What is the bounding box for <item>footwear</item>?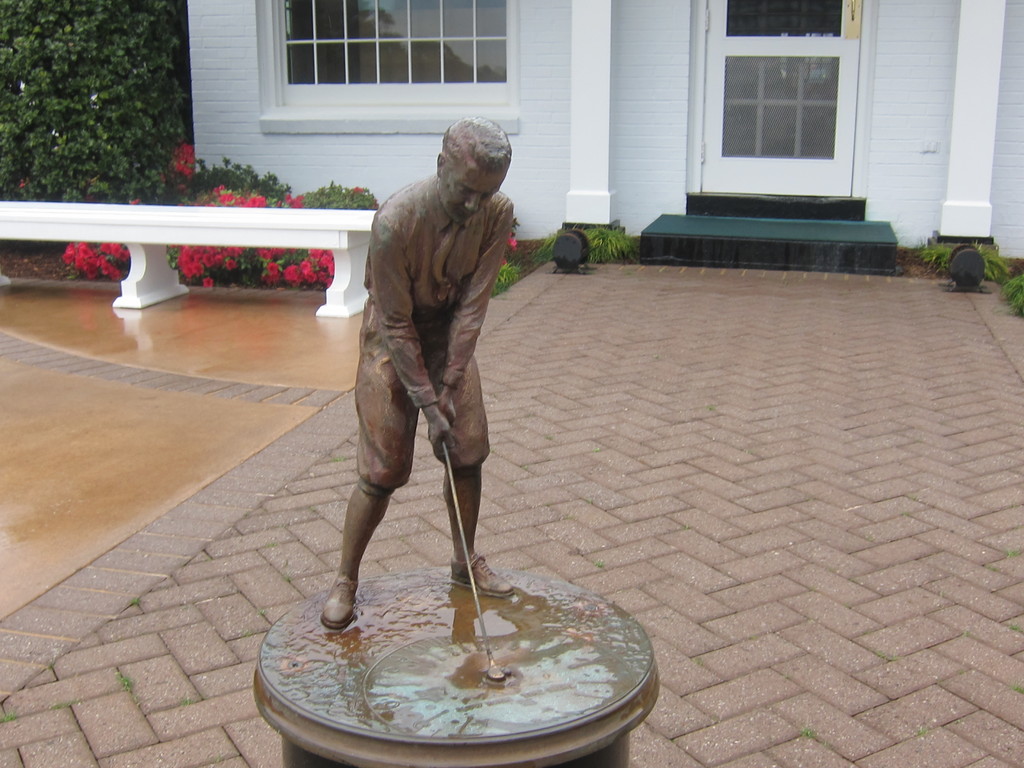
x1=446, y1=552, x2=512, y2=596.
